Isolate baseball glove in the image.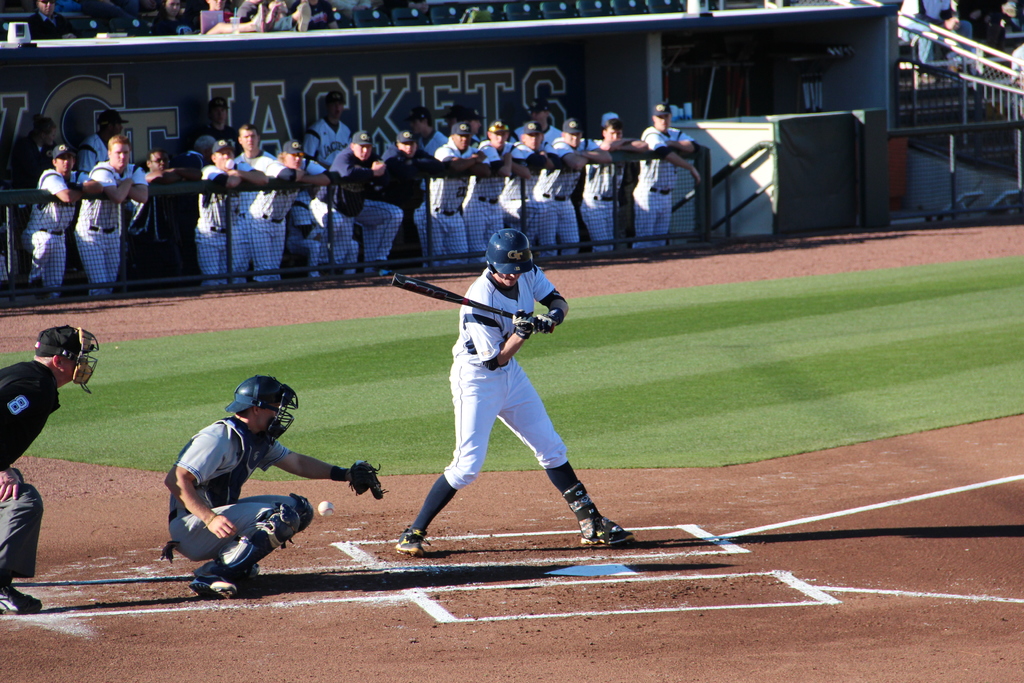
Isolated region: bbox=[508, 314, 533, 340].
